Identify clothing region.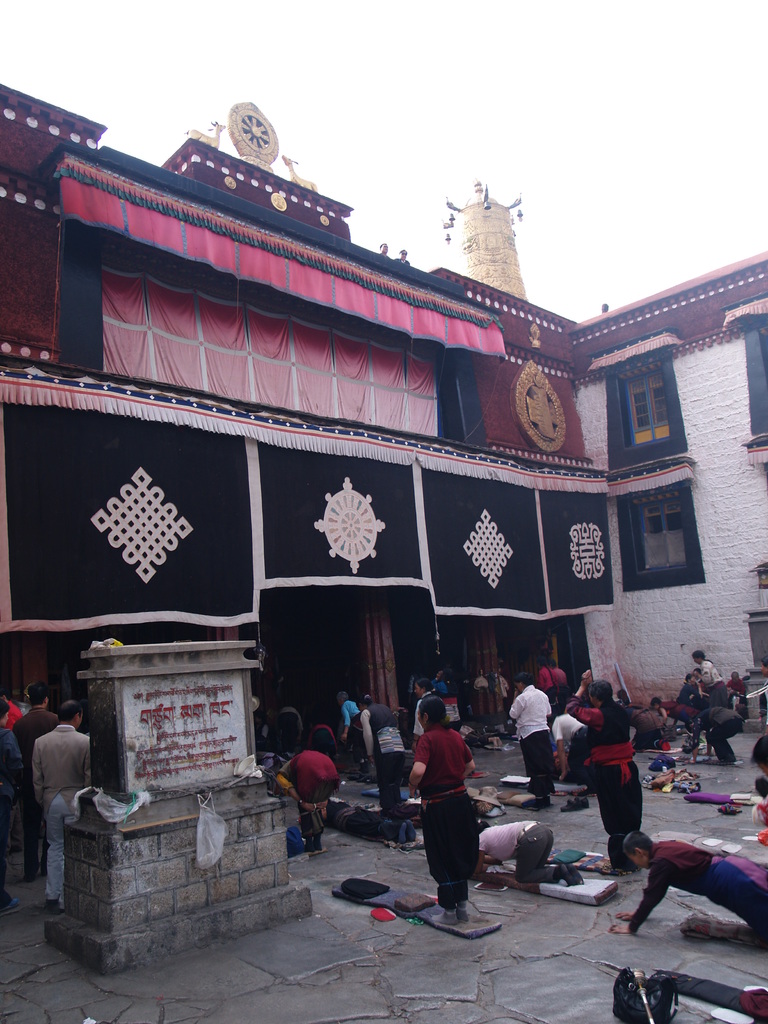
Region: select_region(408, 708, 493, 892).
